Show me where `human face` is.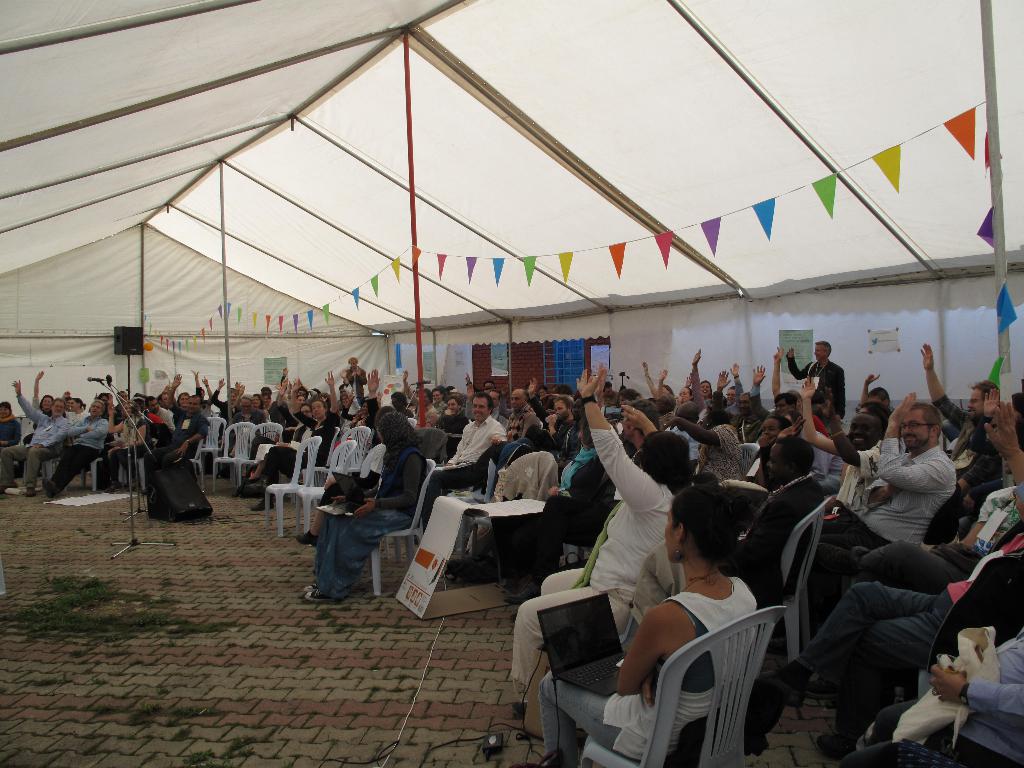
`human face` is at select_region(845, 416, 877, 444).
